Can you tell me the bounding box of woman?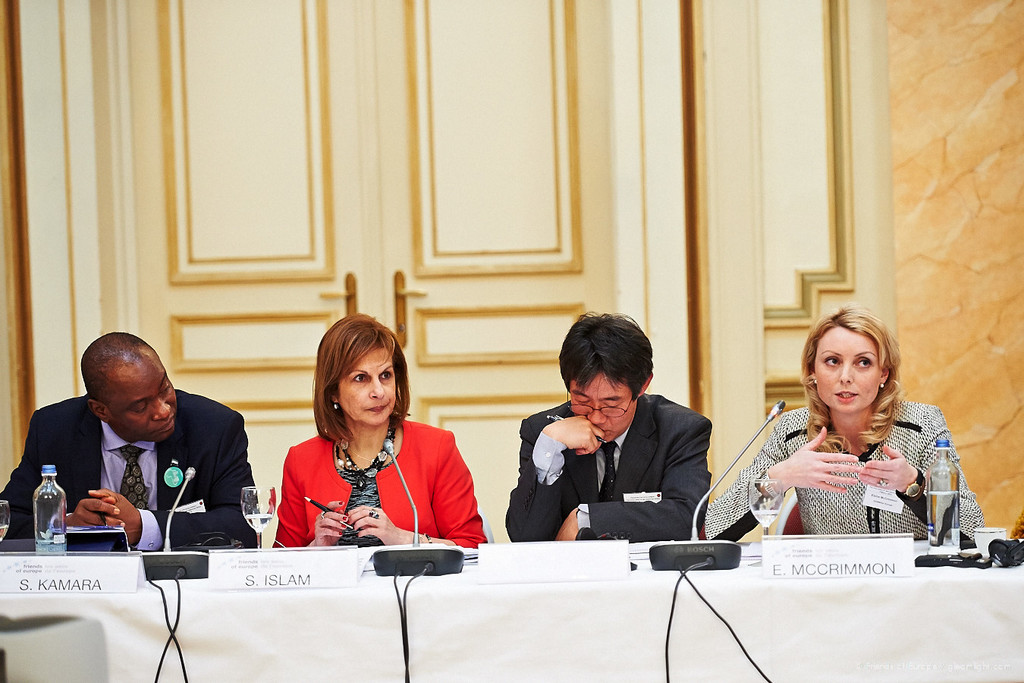
{"x1": 256, "y1": 323, "x2": 468, "y2": 568}.
